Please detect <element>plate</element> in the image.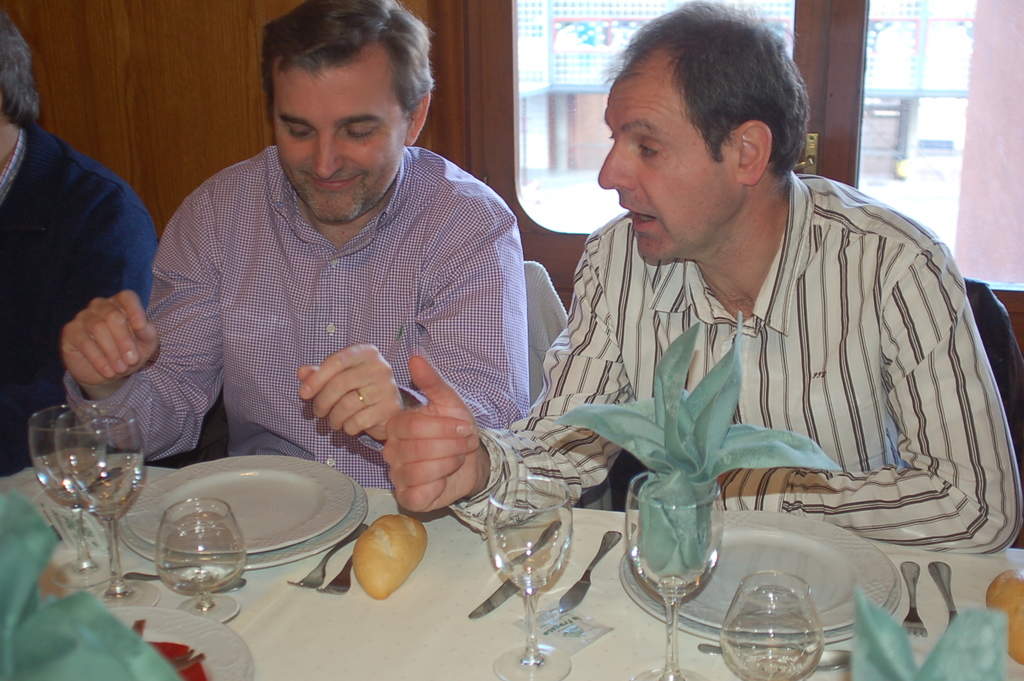
613,530,913,659.
